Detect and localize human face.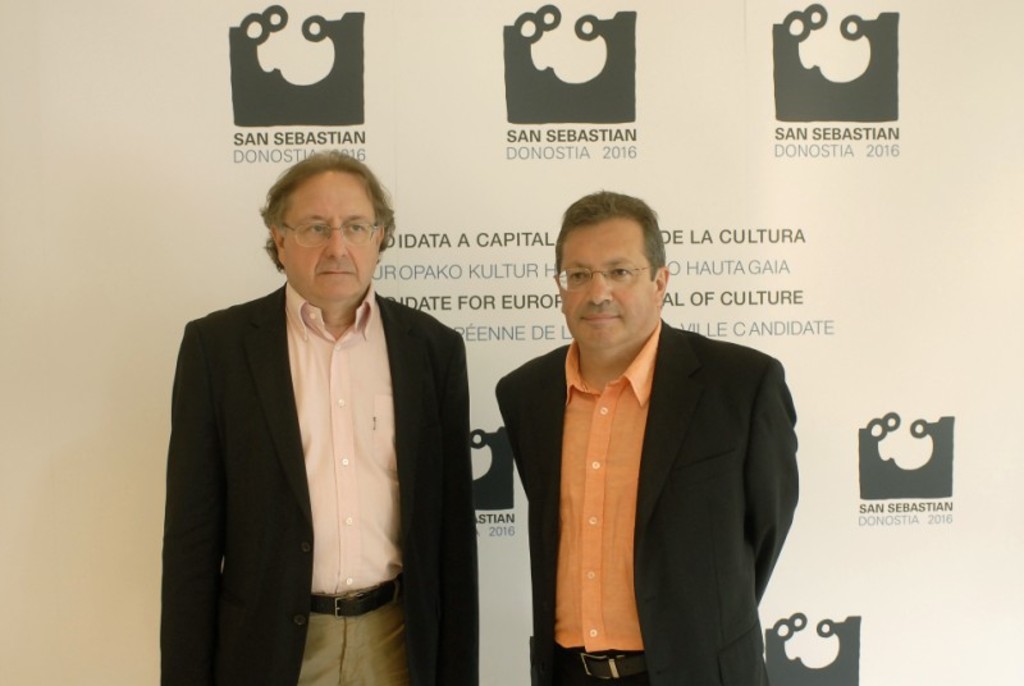
Localized at <box>284,170,376,299</box>.
